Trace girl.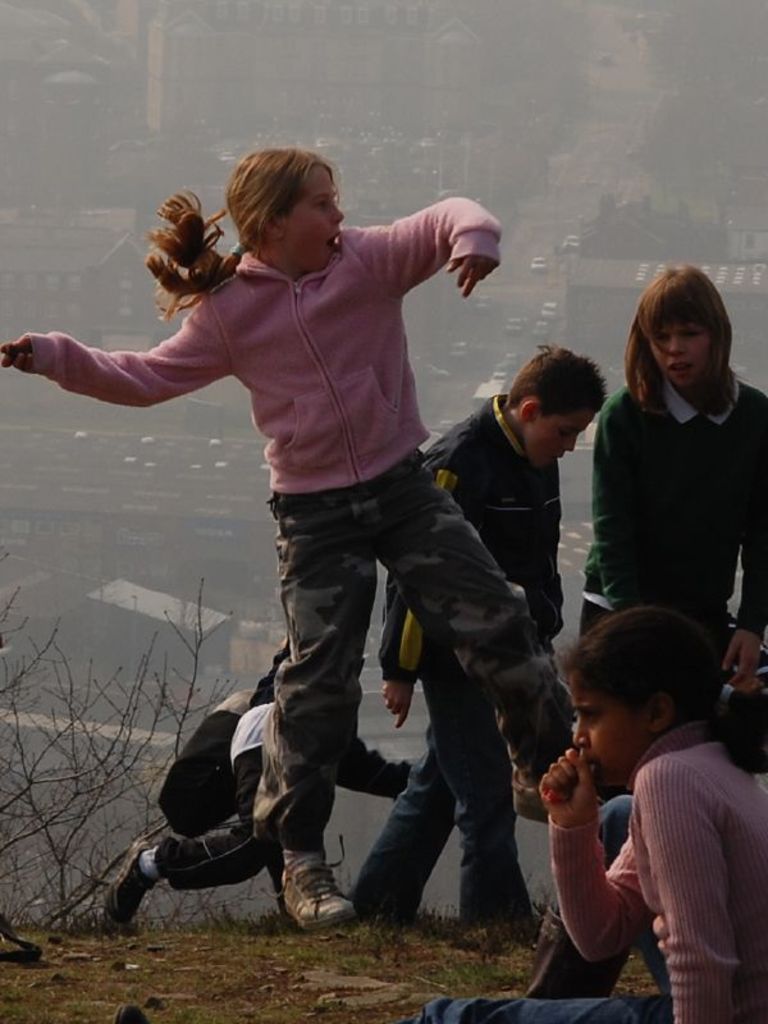
Traced to [x1=417, y1=607, x2=767, y2=1023].
